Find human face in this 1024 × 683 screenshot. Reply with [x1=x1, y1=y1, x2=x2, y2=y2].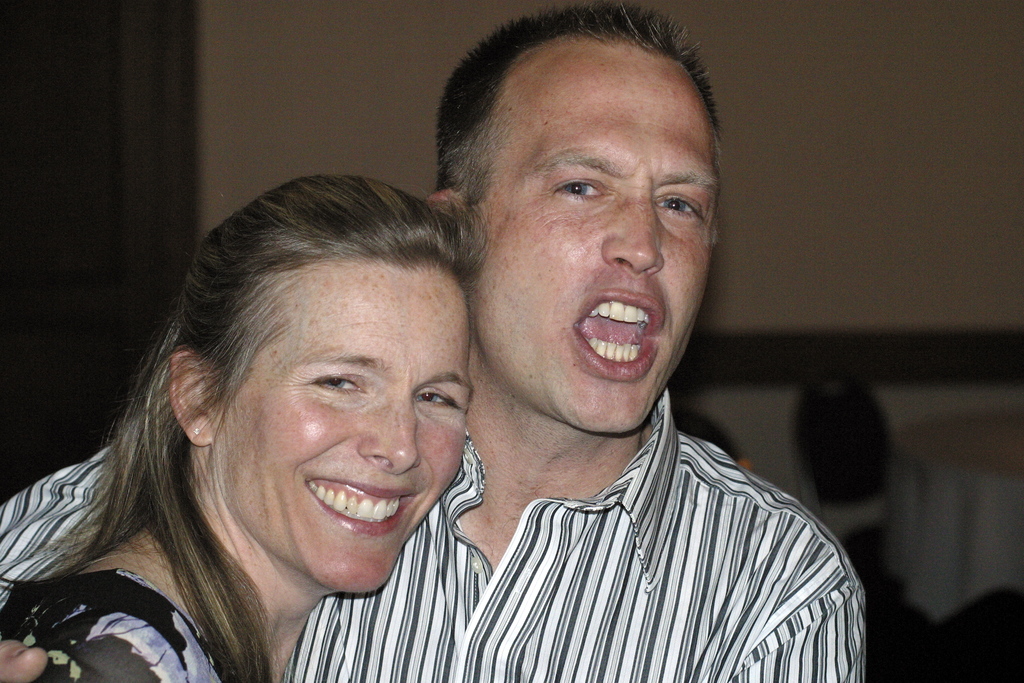
[x1=214, y1=260, x2=470, y2=595].
